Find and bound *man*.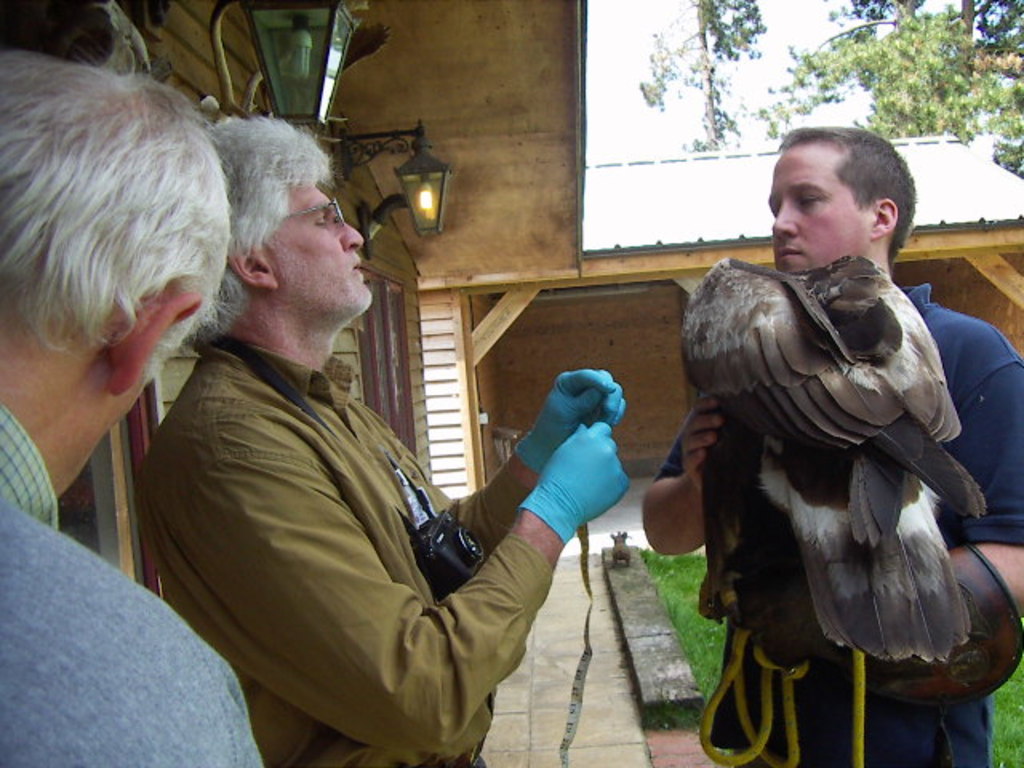
Bound: 632 114 1022 766.
